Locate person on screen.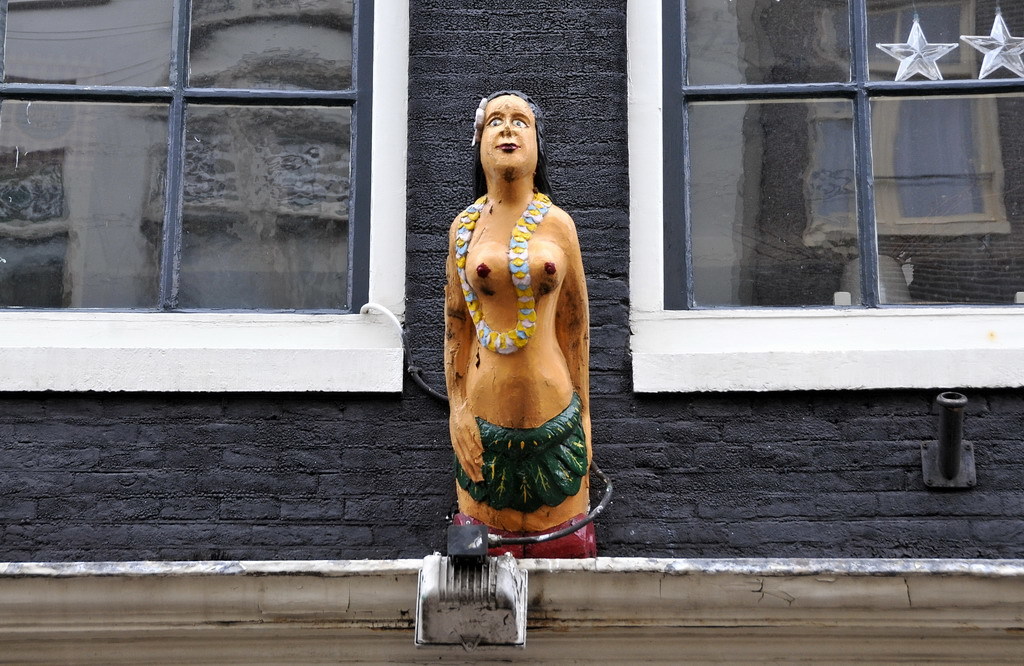
On screen at Rect(441, 87, 599, 556).
